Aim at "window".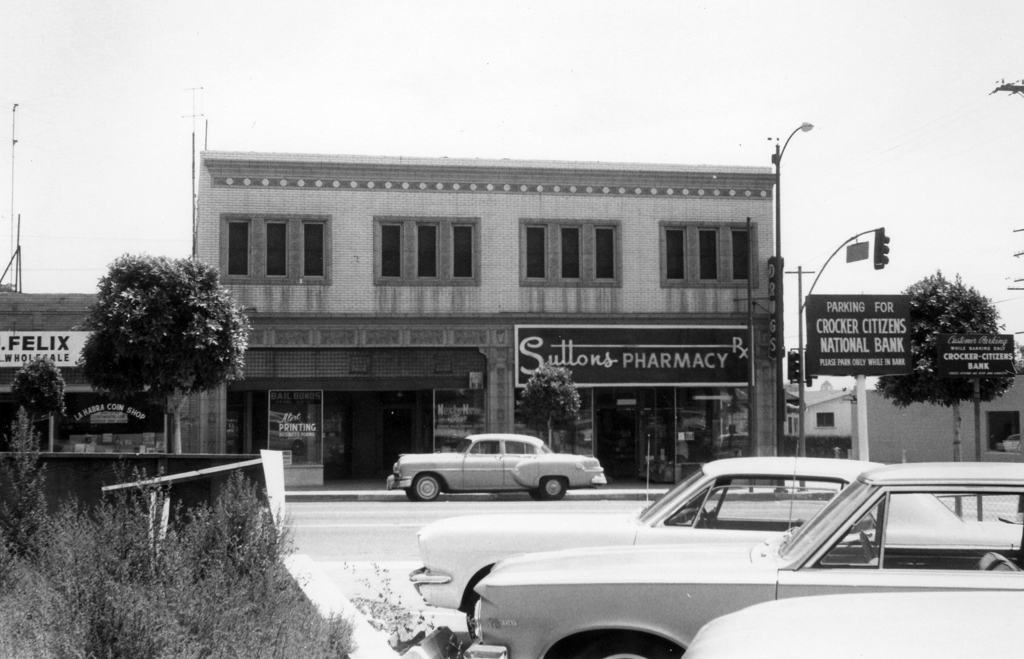
Aimed at [985,412,1022,451].
